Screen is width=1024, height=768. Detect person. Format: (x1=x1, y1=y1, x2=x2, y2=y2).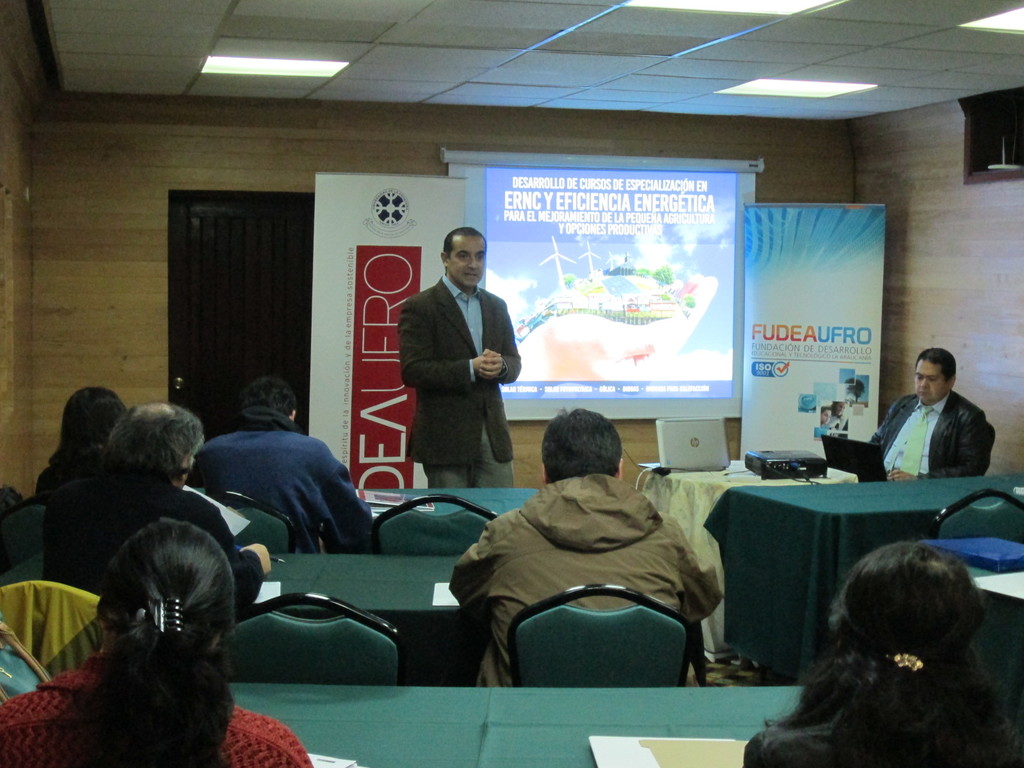
(x1=51, y1=385, x2=133, y2=457).
